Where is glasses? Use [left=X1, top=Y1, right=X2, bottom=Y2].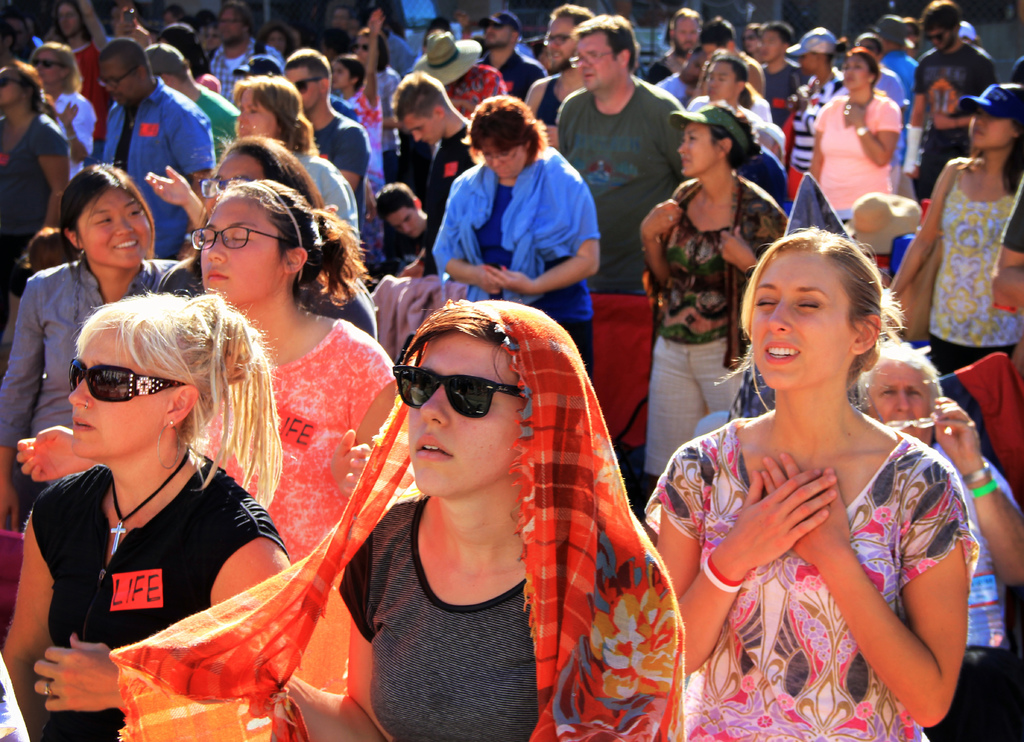
[left=570, top=50, right=618, bottom=67].
